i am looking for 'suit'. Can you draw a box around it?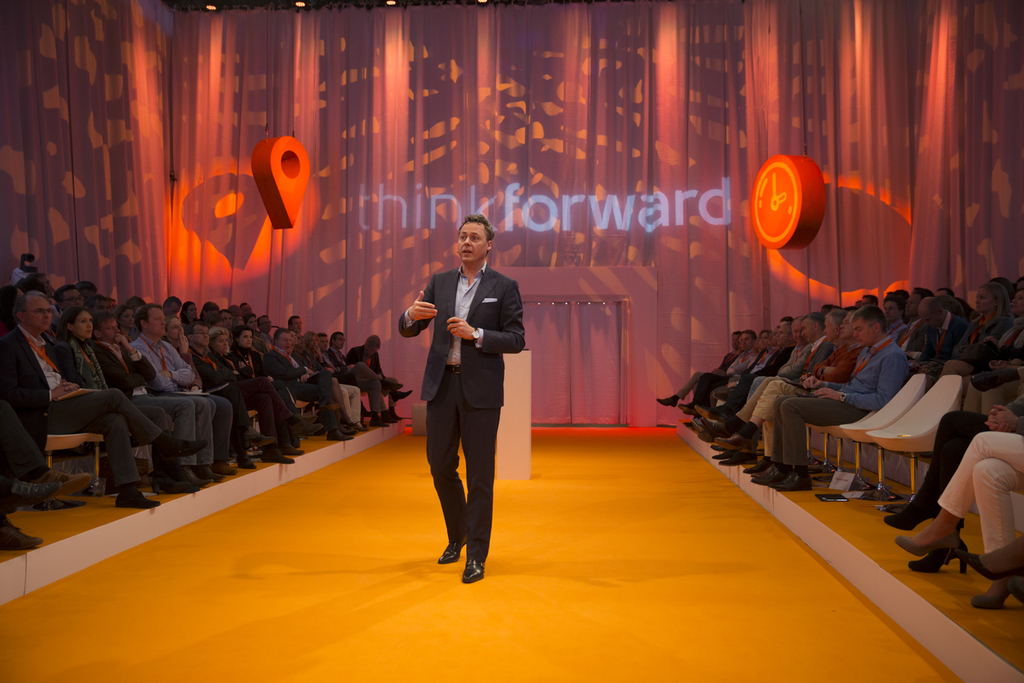
Sure, the bounding box is bbox=[715, 346, 796, 416].
